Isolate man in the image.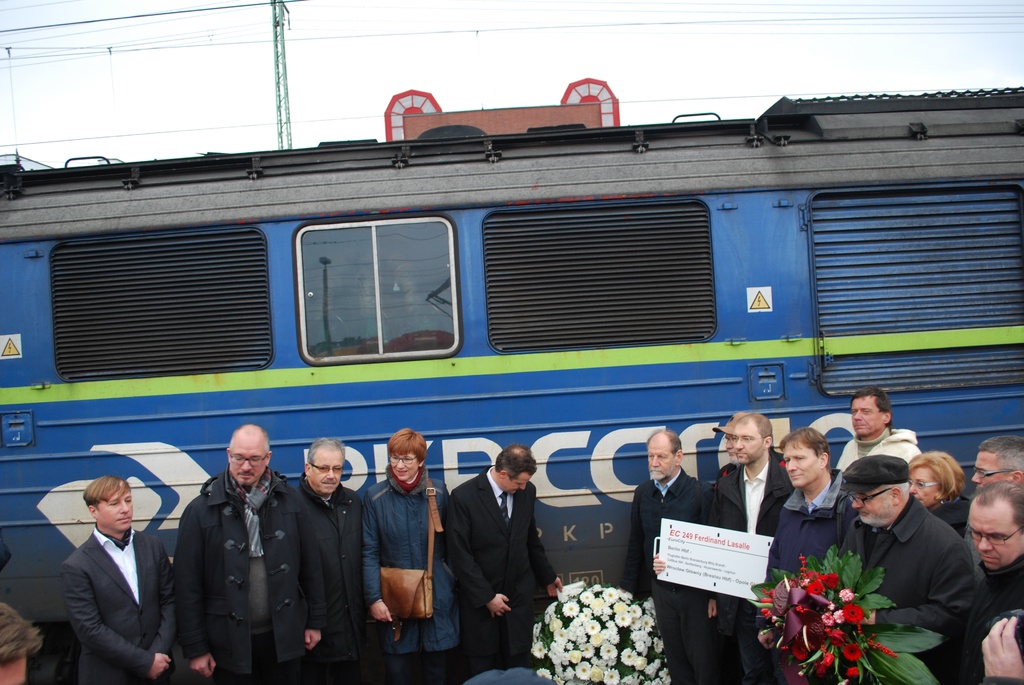
Isolated region: [left=624, top=431, right=716, bottom=683].
